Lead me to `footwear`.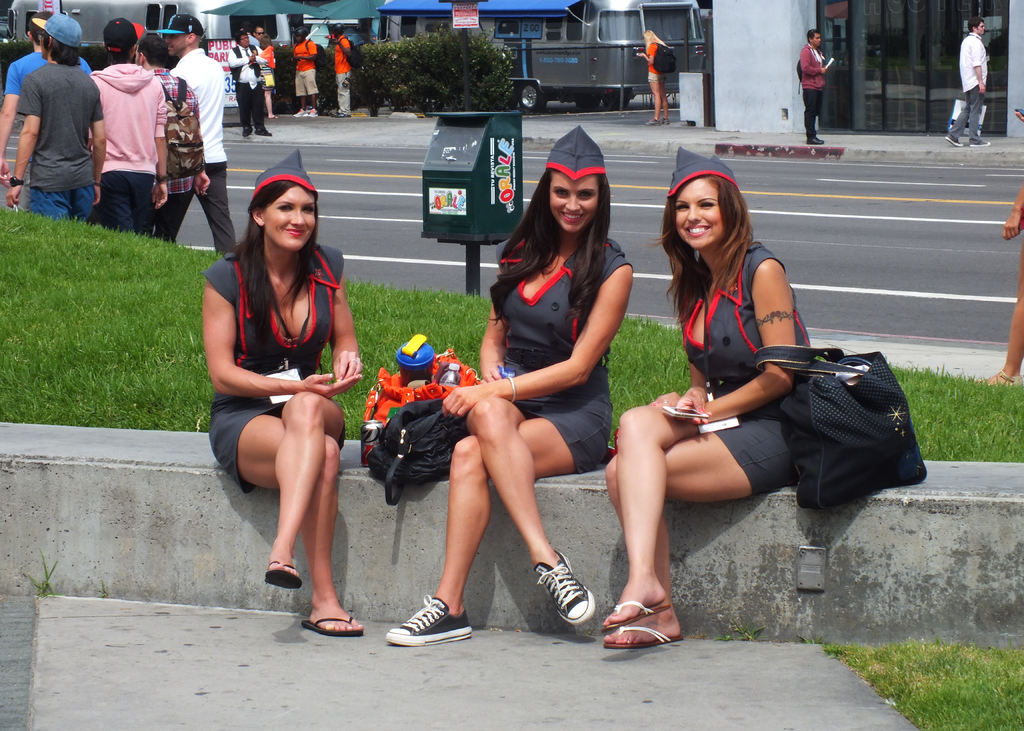
Lead to rect(596, 595, 669, 625).
